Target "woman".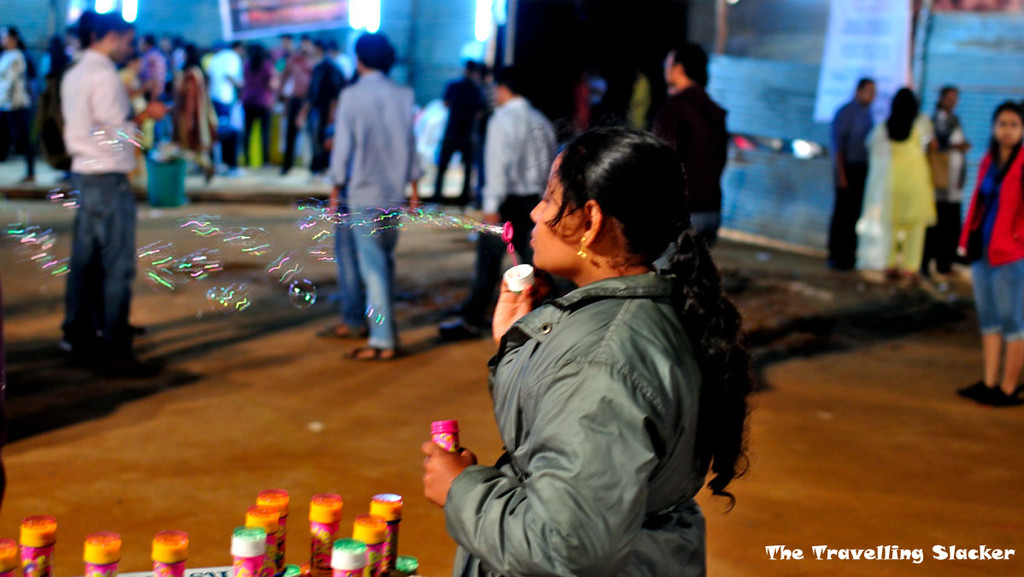
Target region: (170,50,227,174).
